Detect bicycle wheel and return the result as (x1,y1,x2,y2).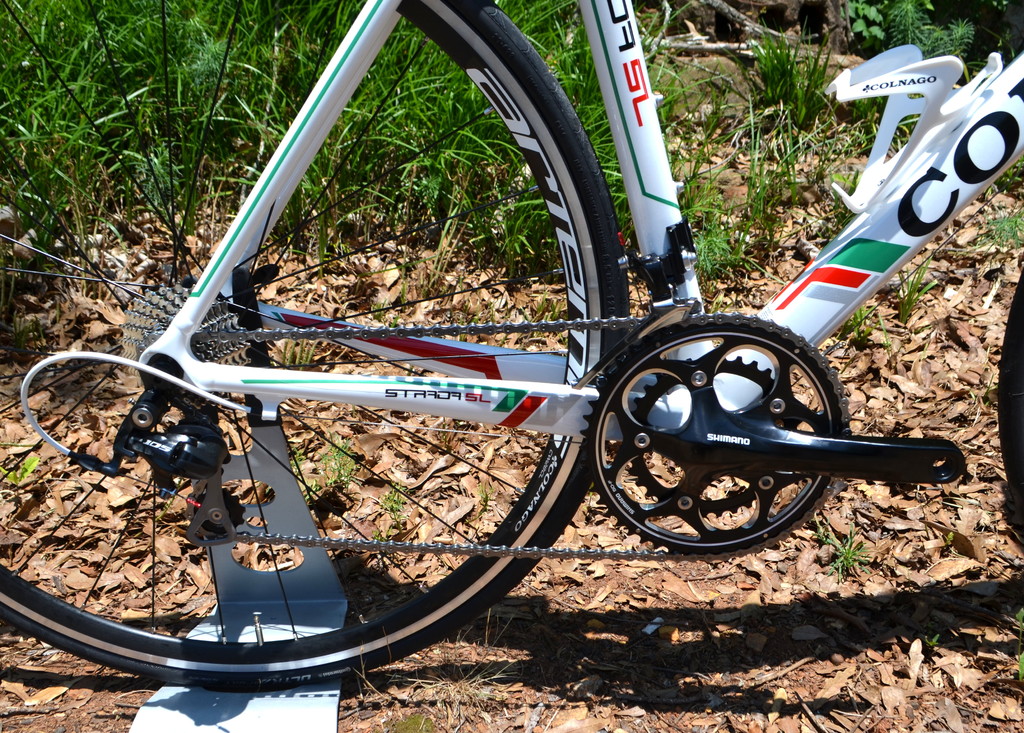
(0,0,634,695).
